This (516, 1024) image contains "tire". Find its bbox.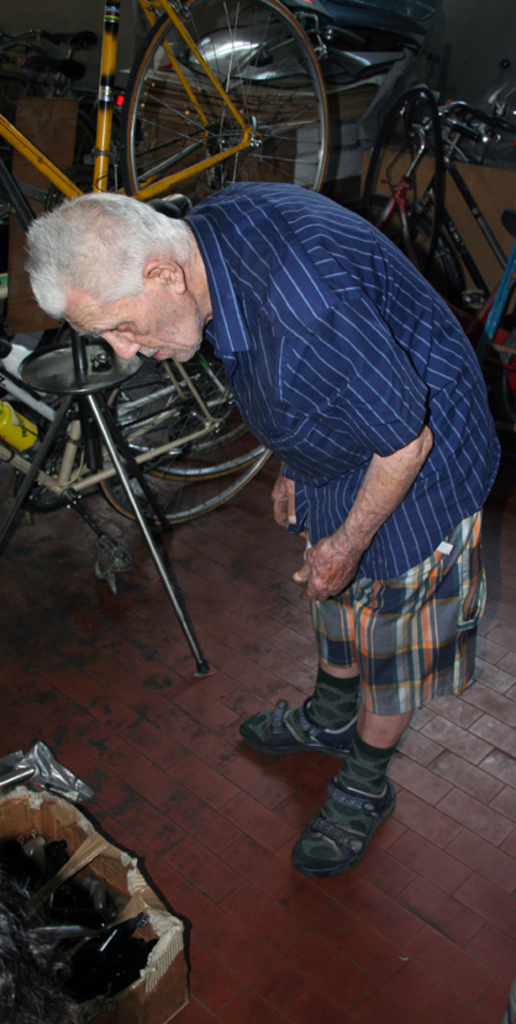
crop(354, 200, 465, 295).
